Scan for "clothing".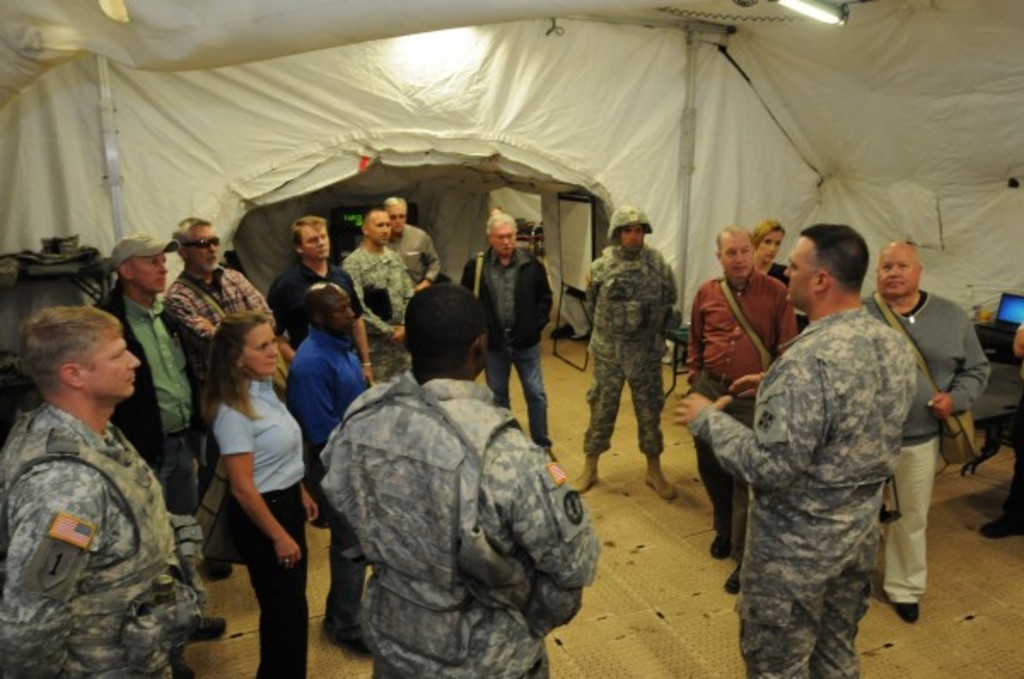
Scan result: Rect(319, 375, 592, 677).
